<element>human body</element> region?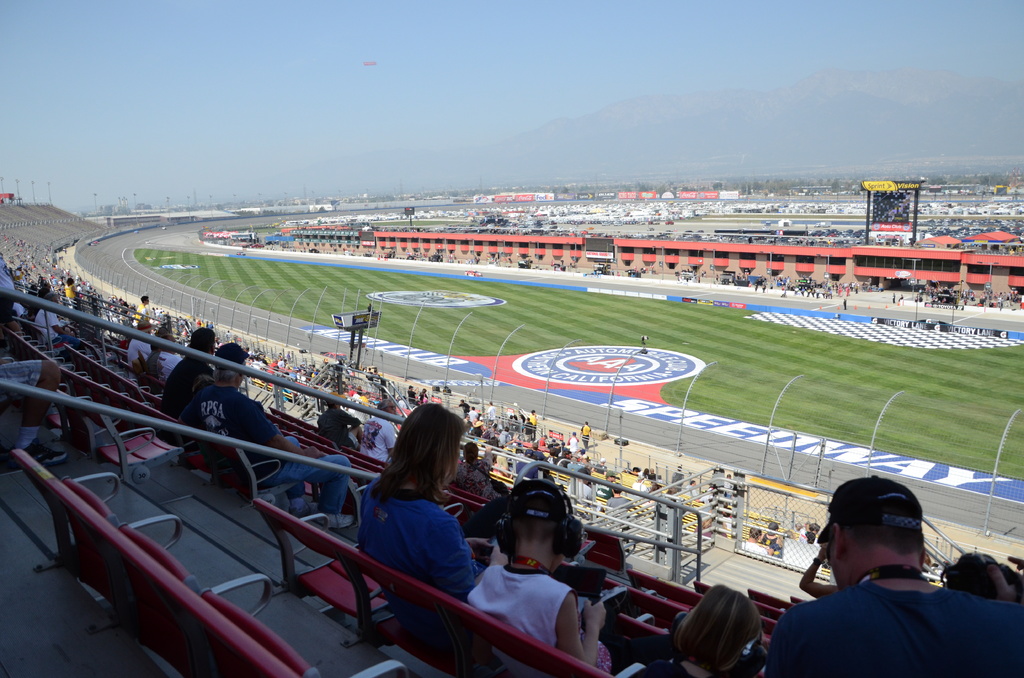
Rect(155, 332, 180, 382)
